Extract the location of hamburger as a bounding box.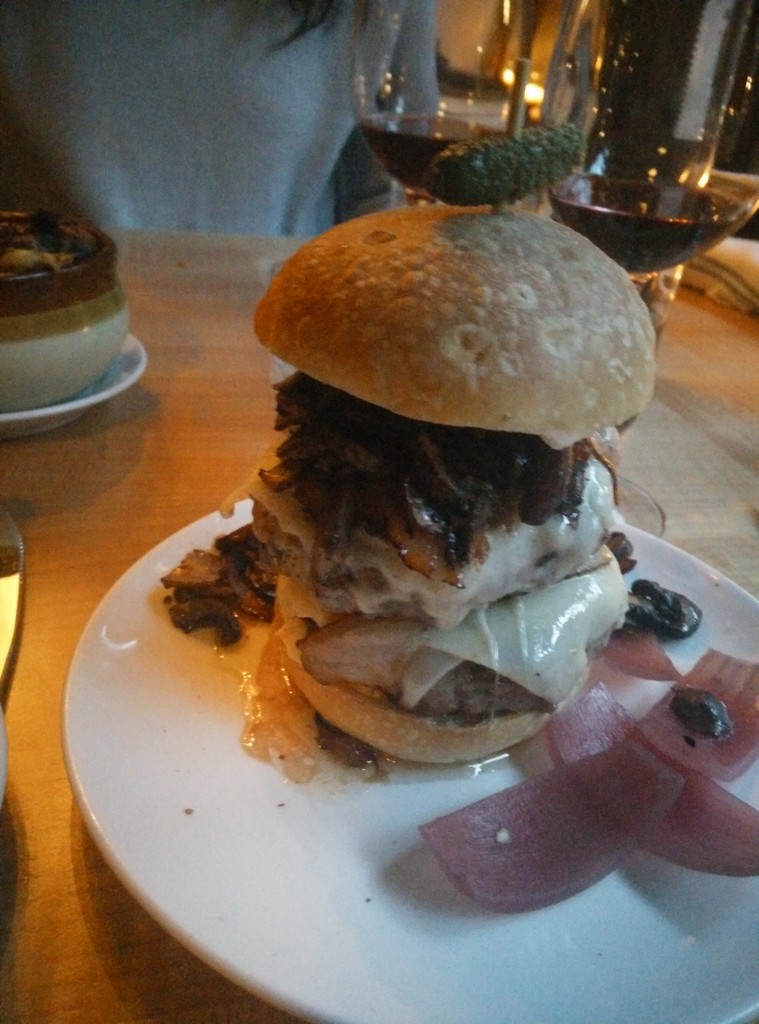
left=220, top=123, right=657, bottom=769.
